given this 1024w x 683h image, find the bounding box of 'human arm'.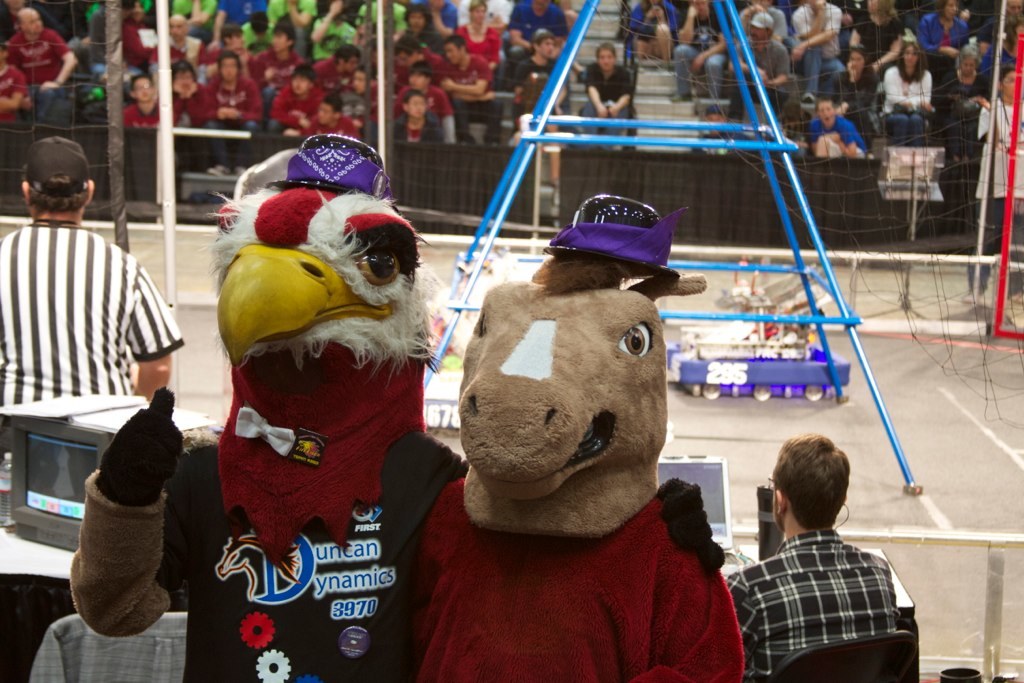
rect(672, 0, 706, 41).
